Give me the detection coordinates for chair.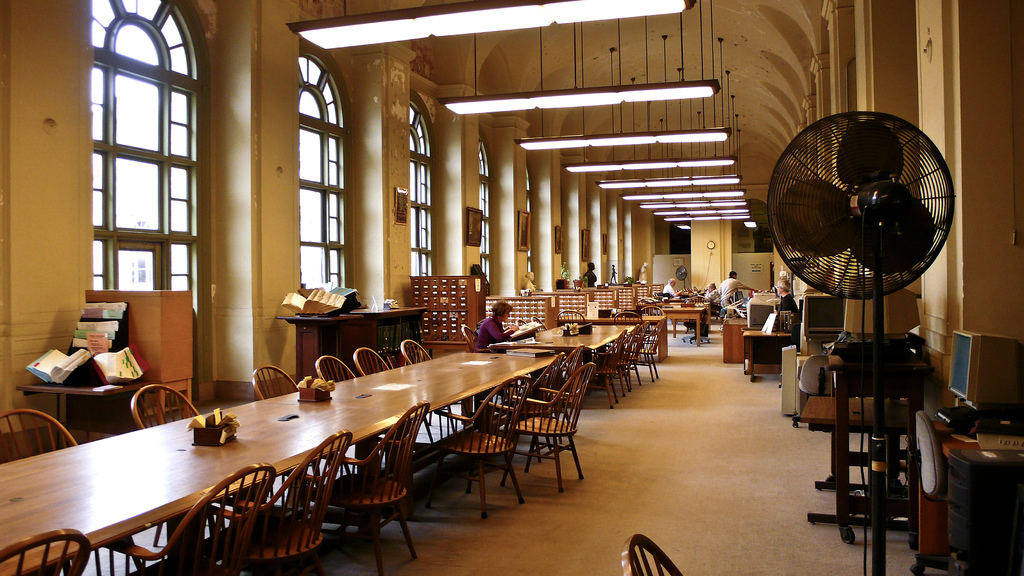
493/356/591/500.
